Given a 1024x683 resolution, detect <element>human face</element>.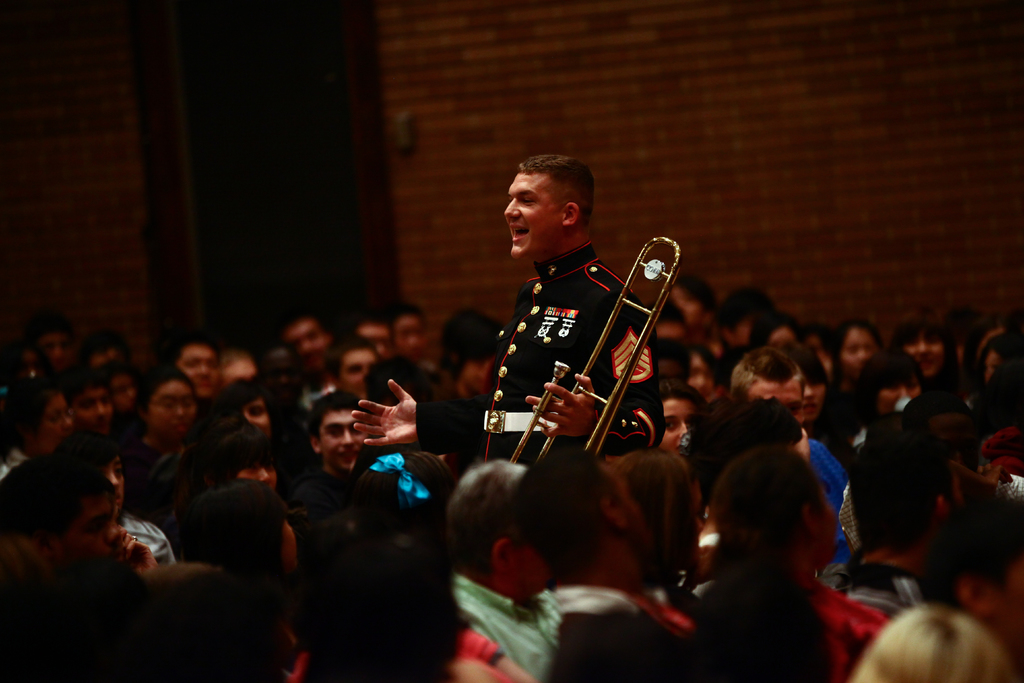
(504,171,563,259).
